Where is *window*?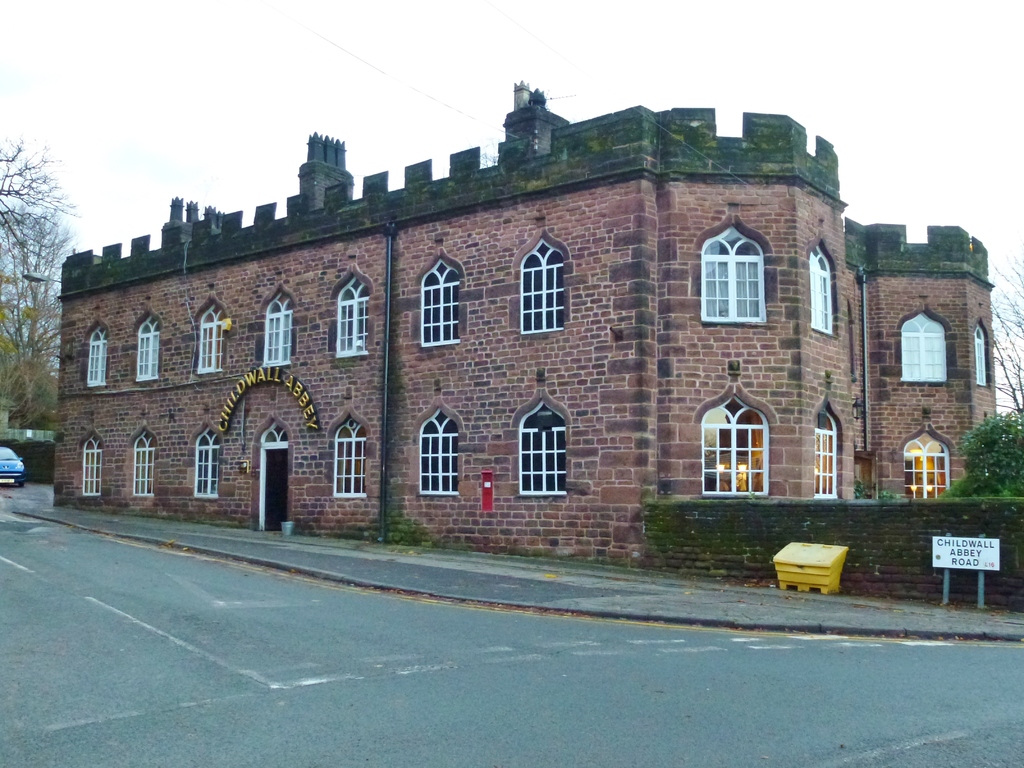
[x1=705, y1=394, x2=769, y2=502].
